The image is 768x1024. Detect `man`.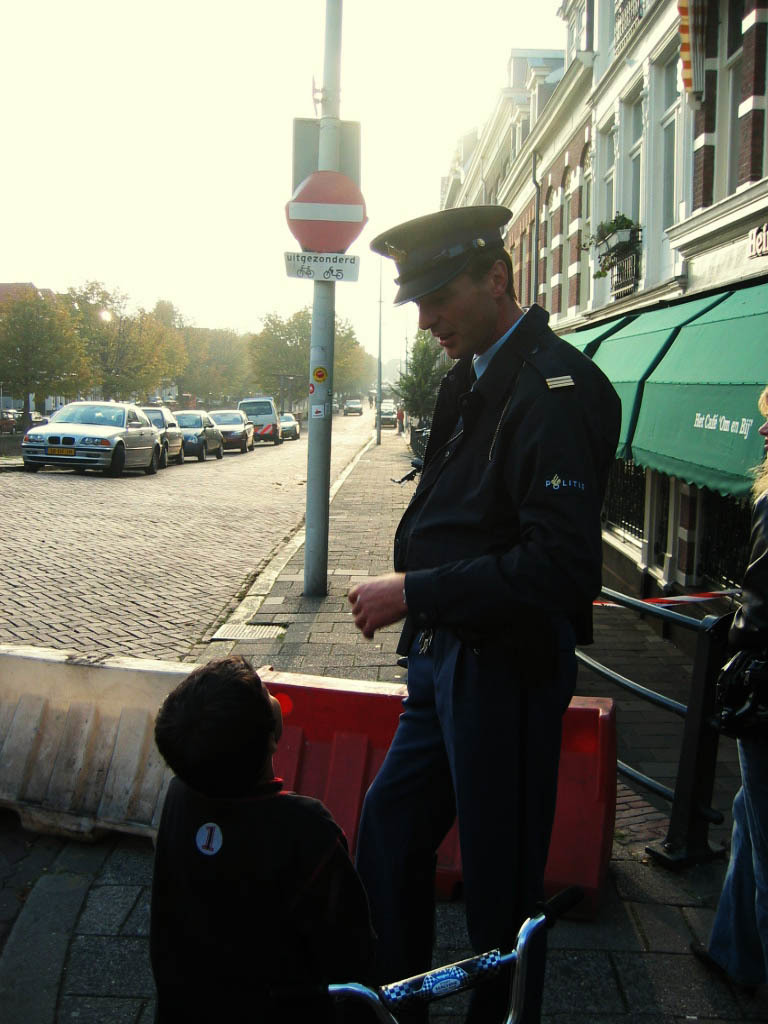
Detection: region(368, 393, 375, 407).
